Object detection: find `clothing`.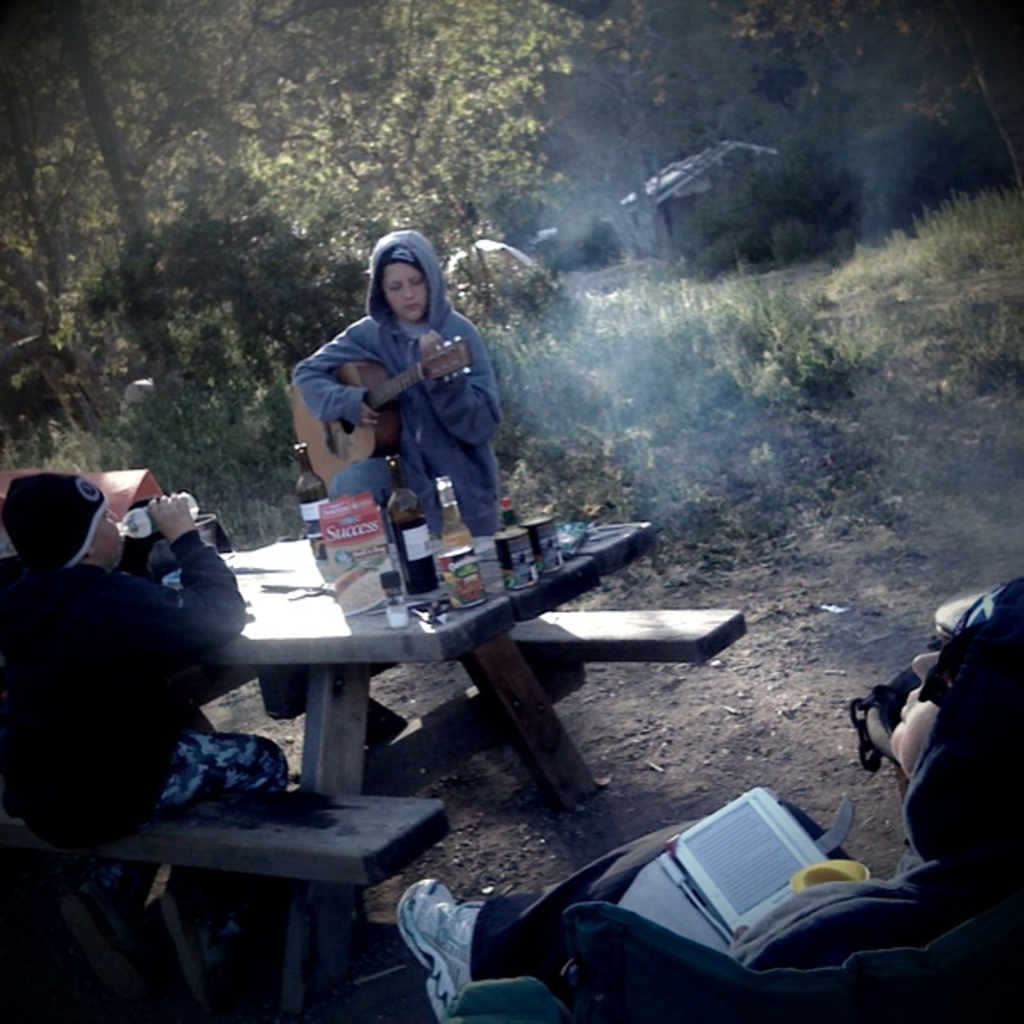
Rect(0, 538, 299, 801).
